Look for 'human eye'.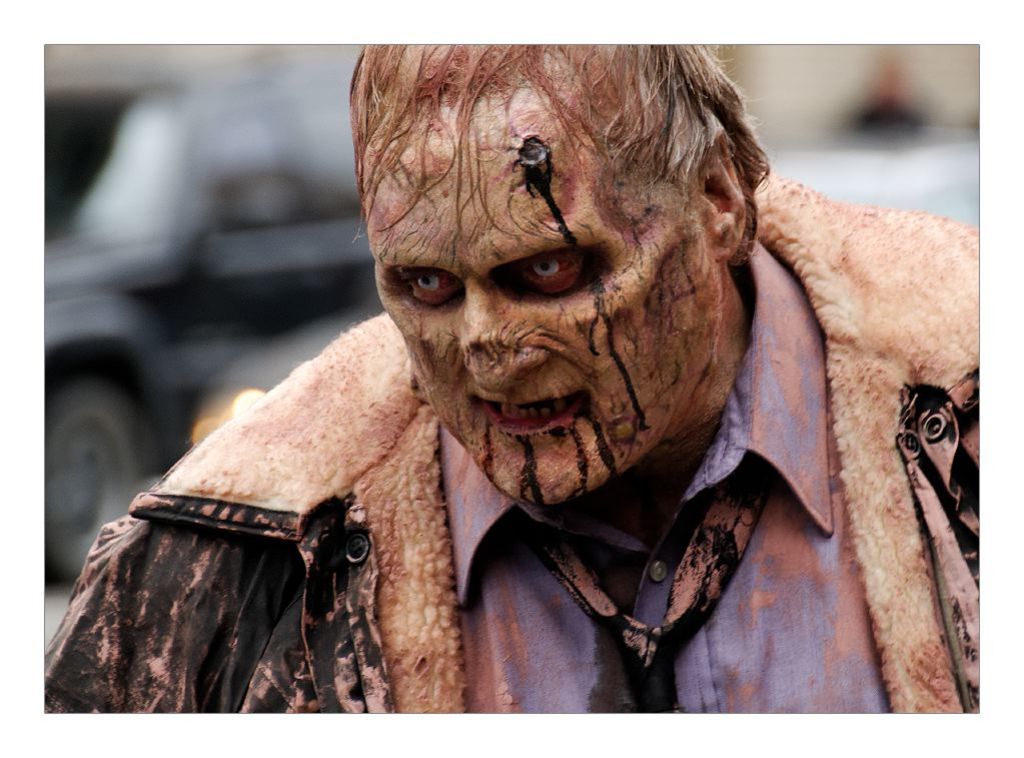
Found: [x1=488, y1=241, x2=611, y2=298].
